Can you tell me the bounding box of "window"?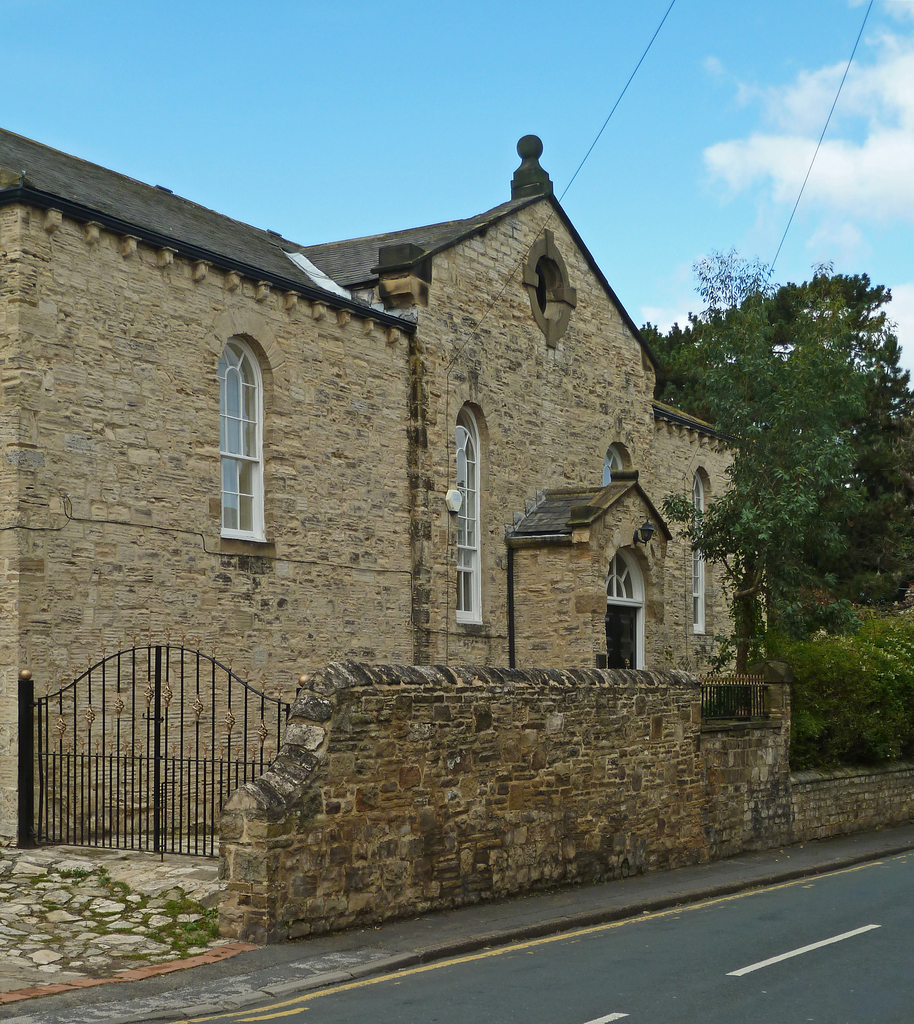
693 476 709 637.
